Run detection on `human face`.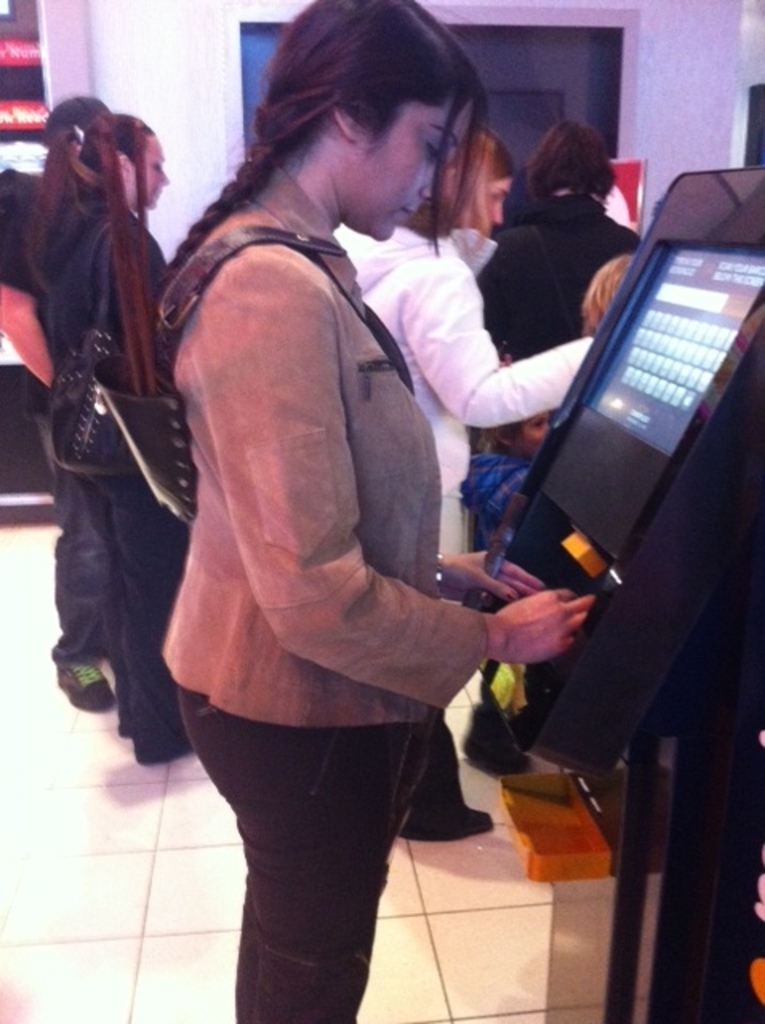
Result: 128,130,166,205.
